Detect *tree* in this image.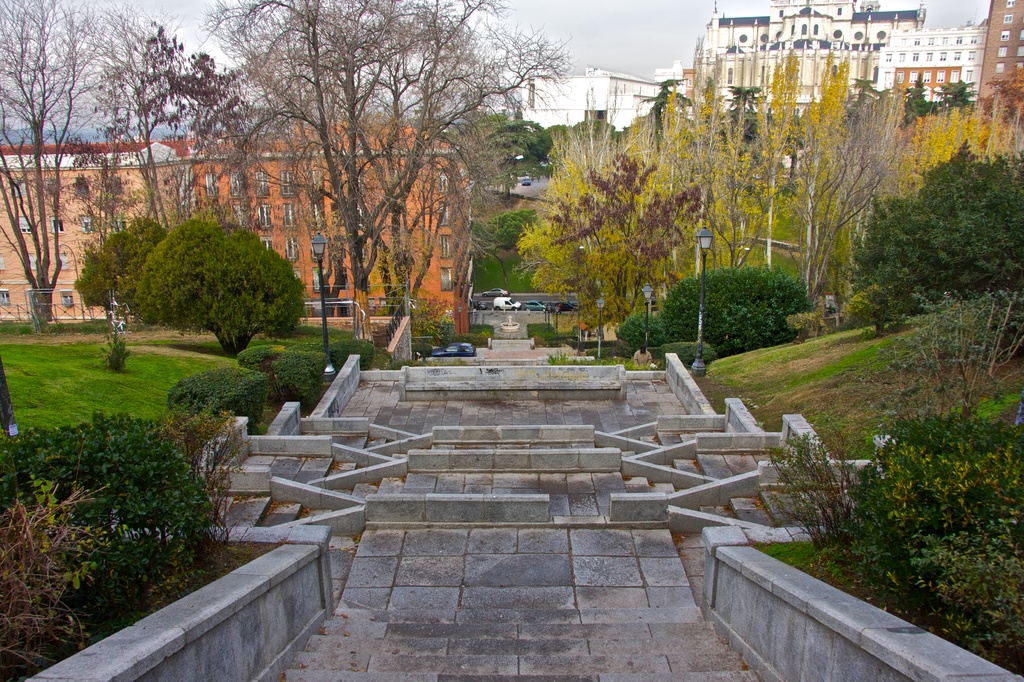
Detection: rect(641, 74, 687, 136).
